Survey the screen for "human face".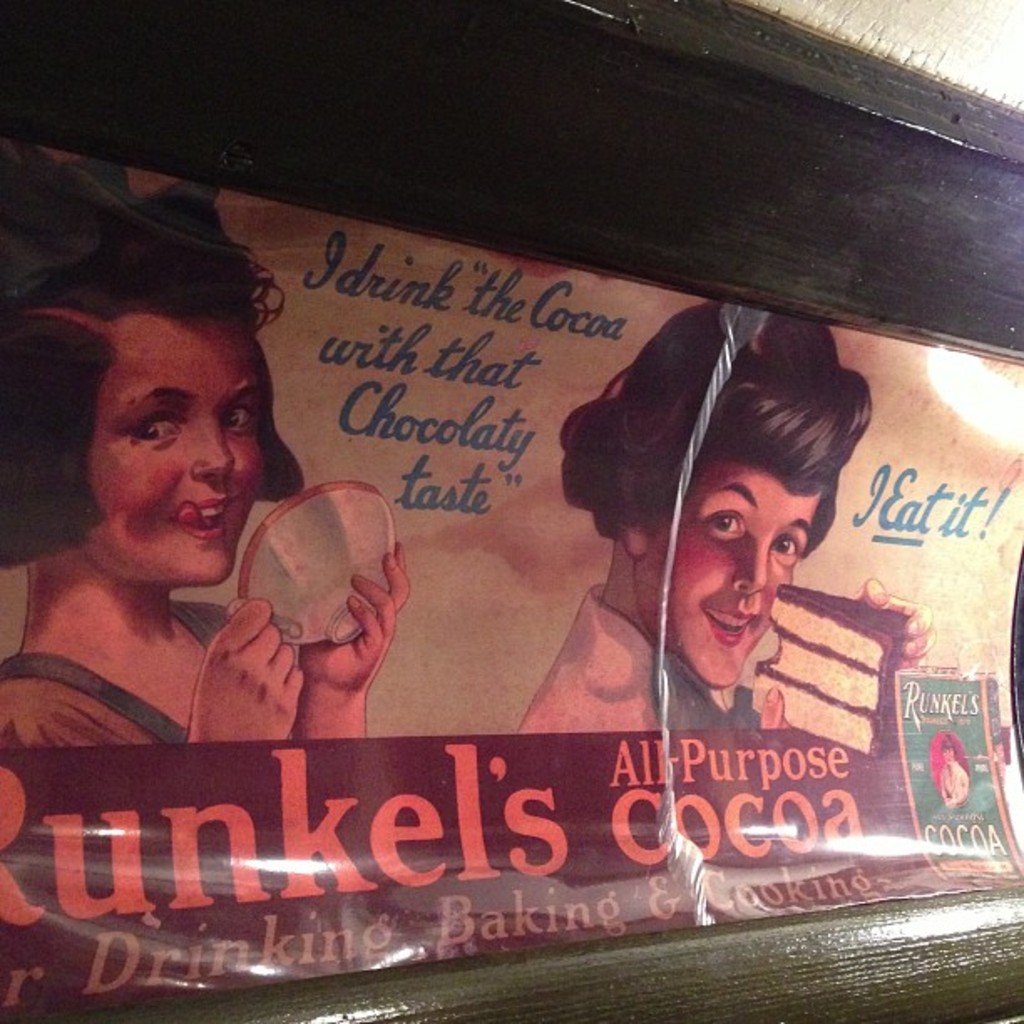
Survey found: x1=656, y1=453, x2=815, y2=689.
